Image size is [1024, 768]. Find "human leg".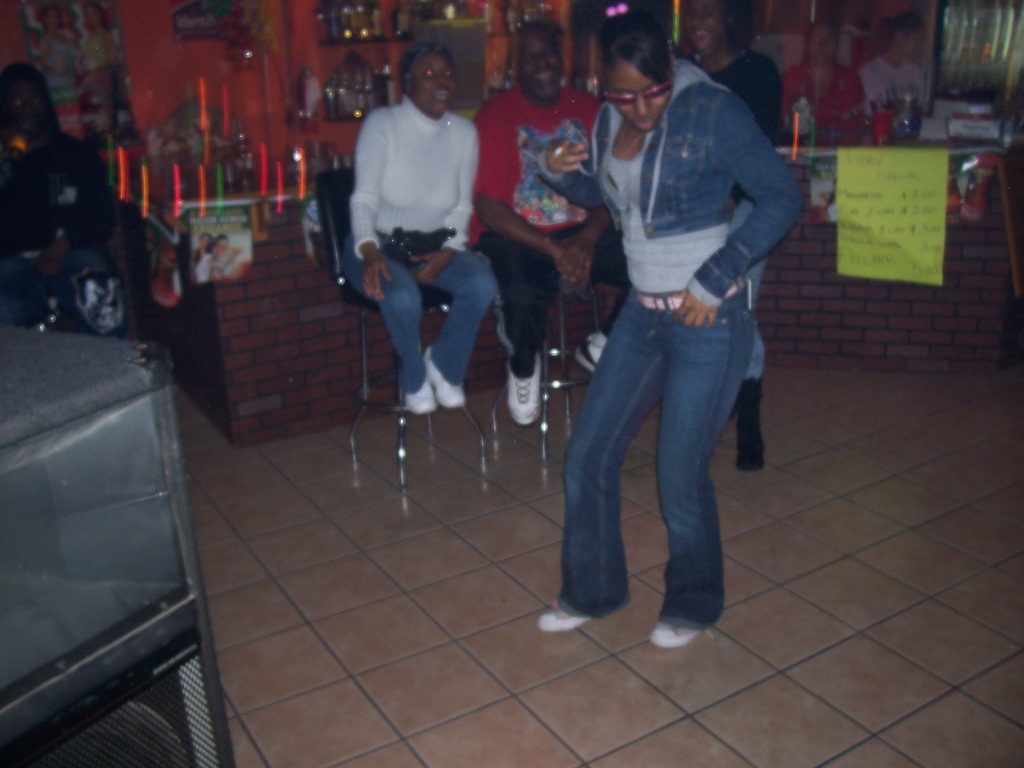
bbox=(589, 227, 626, 368).
